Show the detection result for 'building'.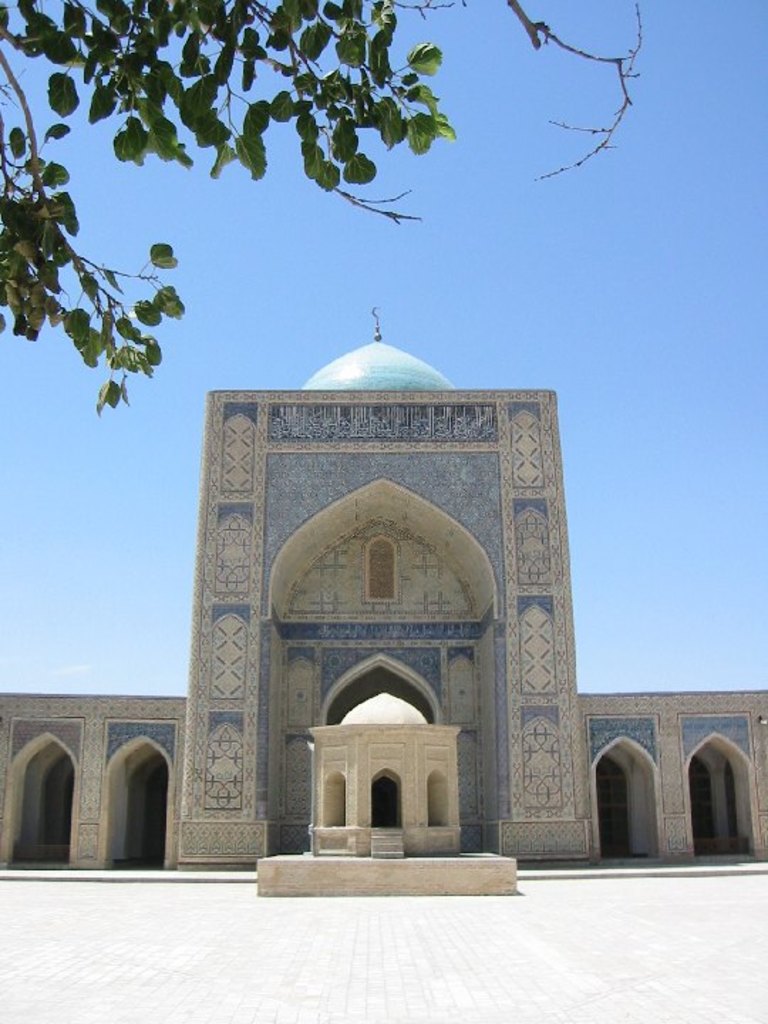
[0, 334, 767, 865].
